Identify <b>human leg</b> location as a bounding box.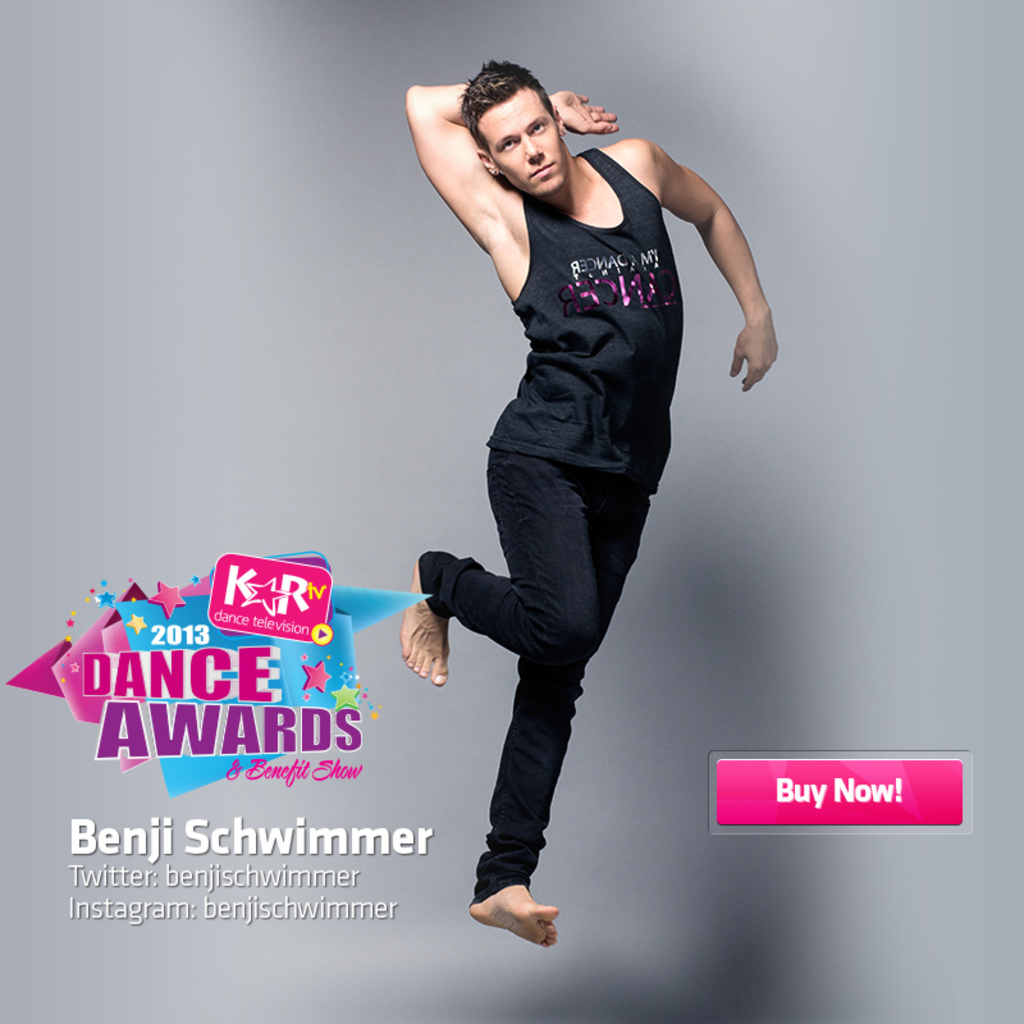
463:442:652:948.
